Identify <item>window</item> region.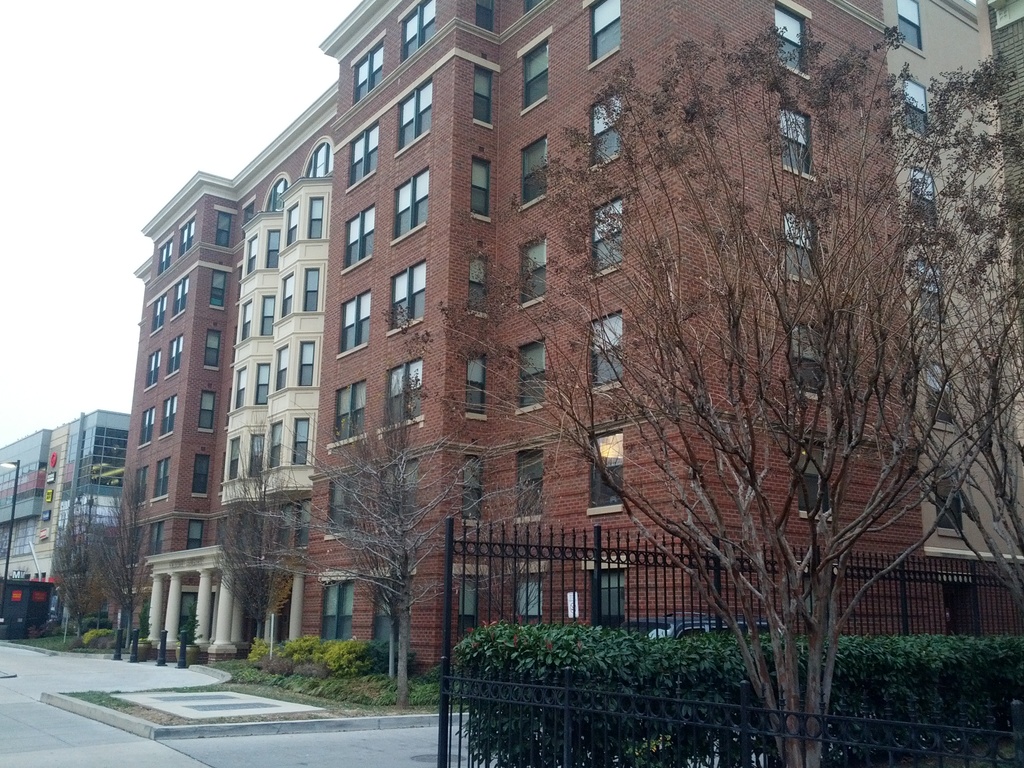
Region: (x1=272, y1=420, x2=283, y2=468).
